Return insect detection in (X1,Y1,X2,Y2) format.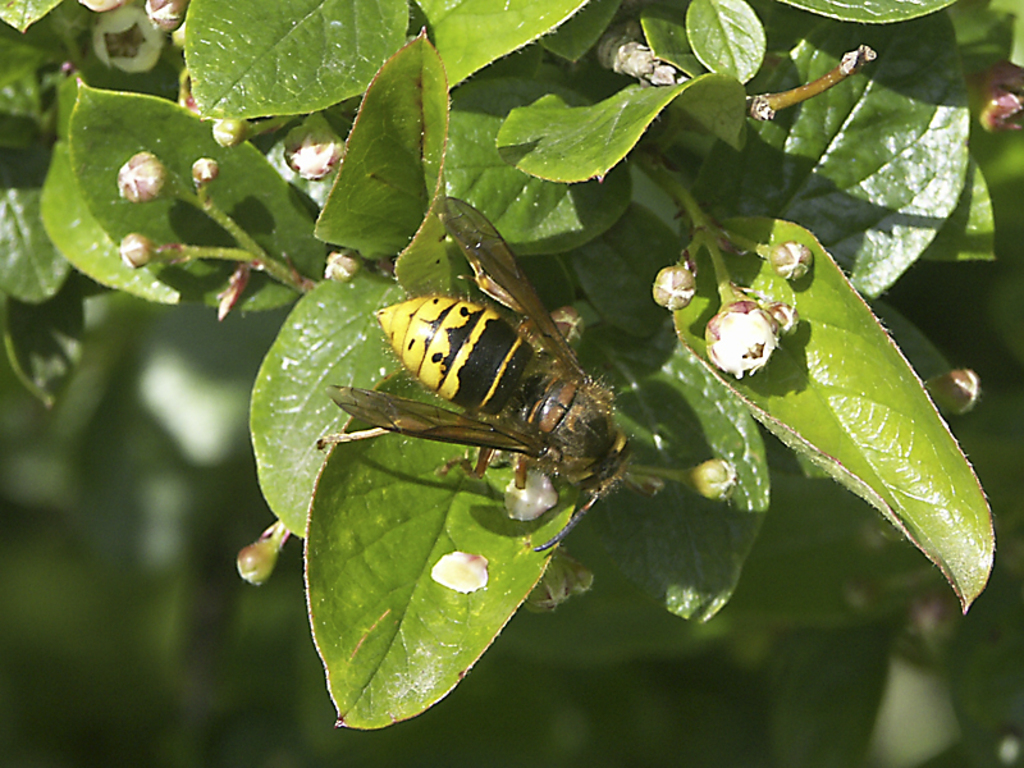
(315,192,637,553).
